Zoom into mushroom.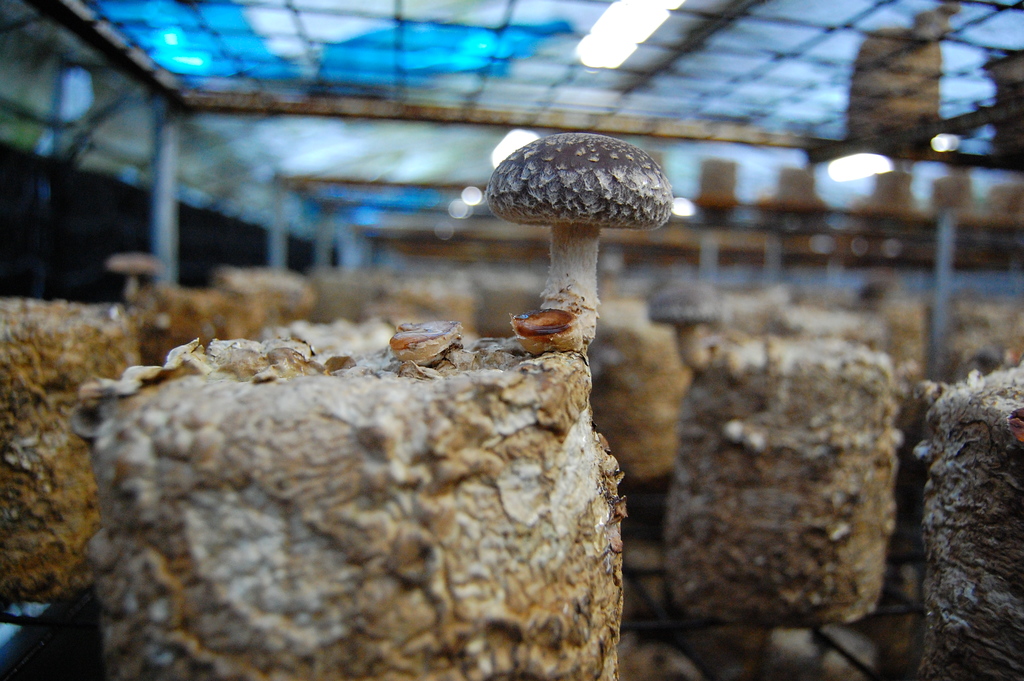
Zoom target: 481:133:671:346.
